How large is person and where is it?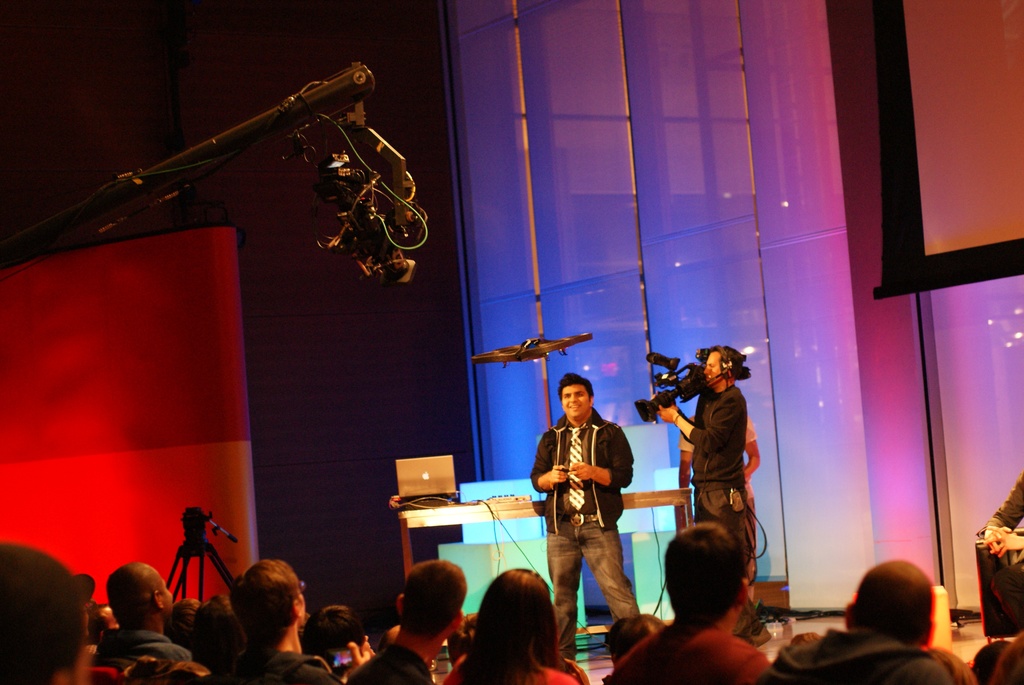
Bounding box: 660/343/762/644.
